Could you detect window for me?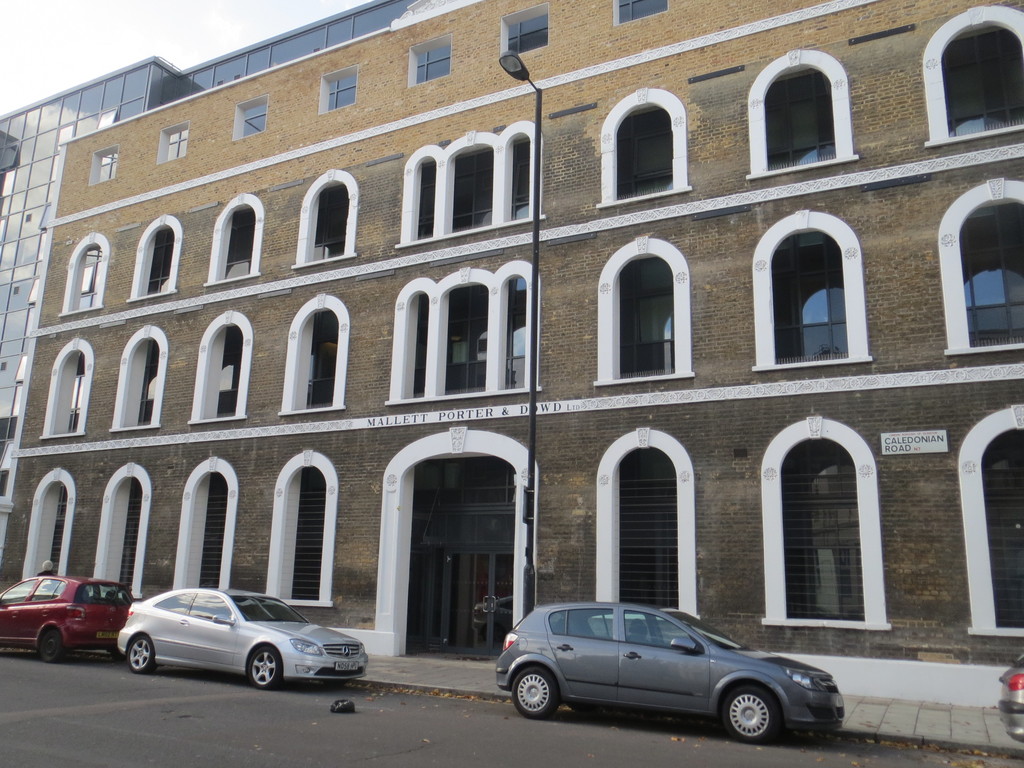
Detection result: (980,428,1023,627).
